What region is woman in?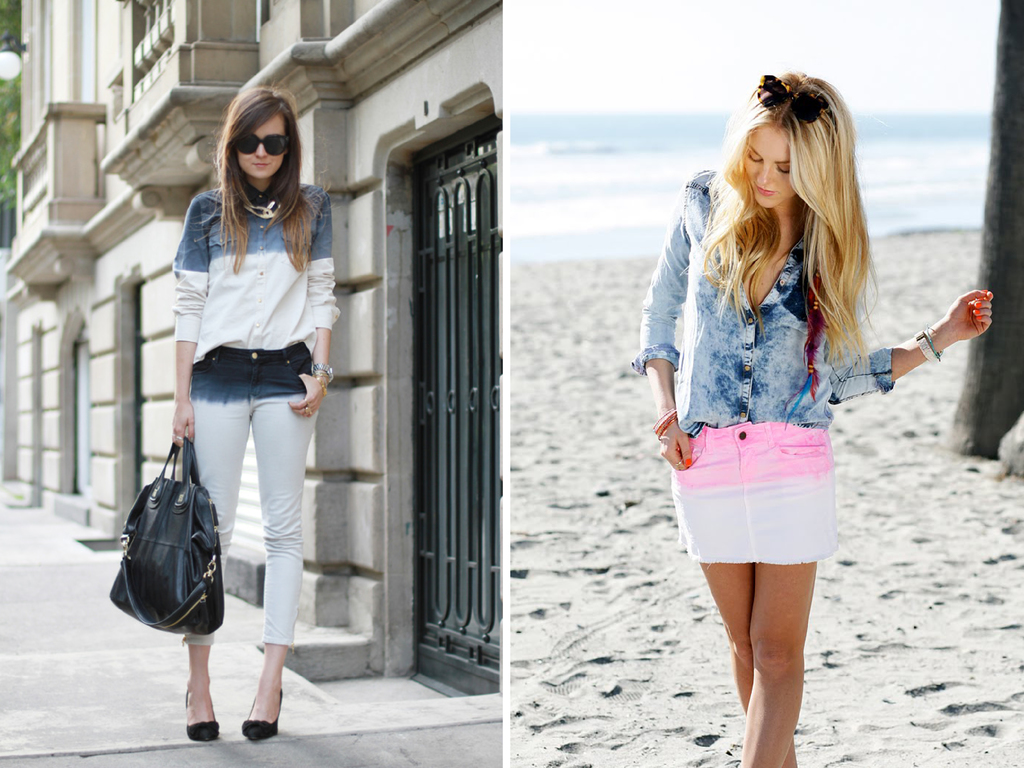
detection(631, 70, 996, 767).
